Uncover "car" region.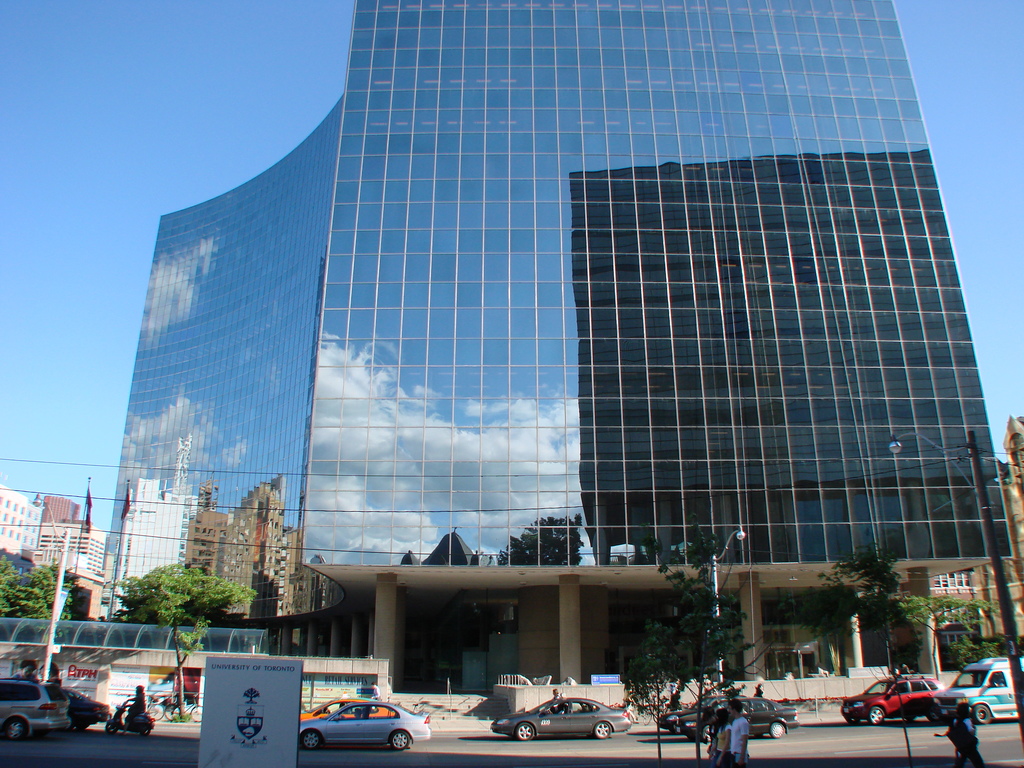
Uncovered: l=841, t=673, r=948, b=728.
